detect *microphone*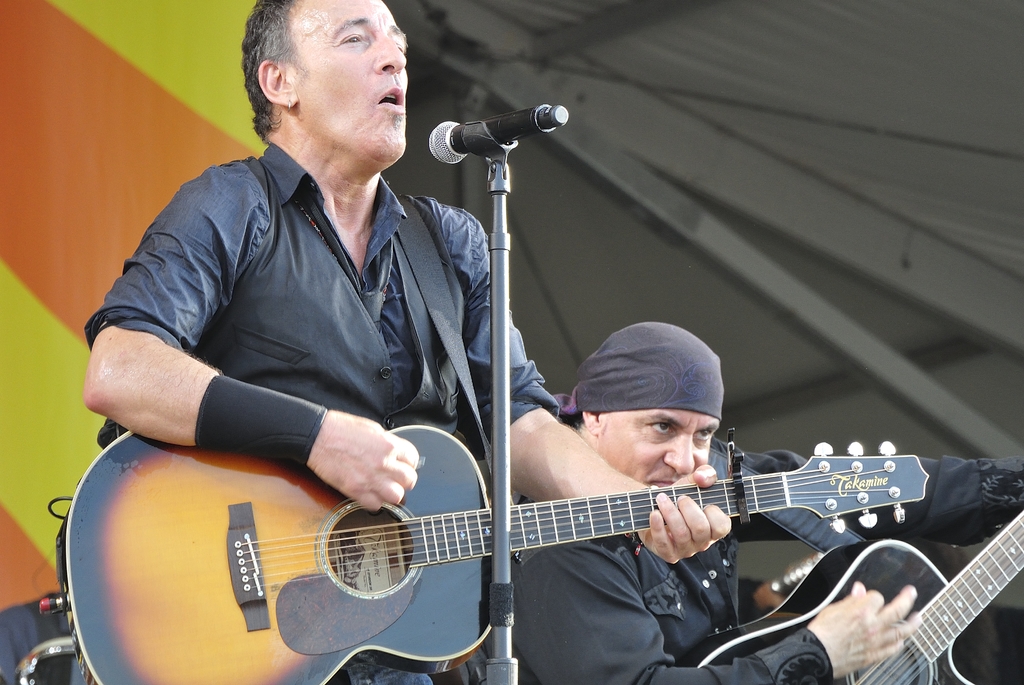
rect(416, 99, 565, 158)
